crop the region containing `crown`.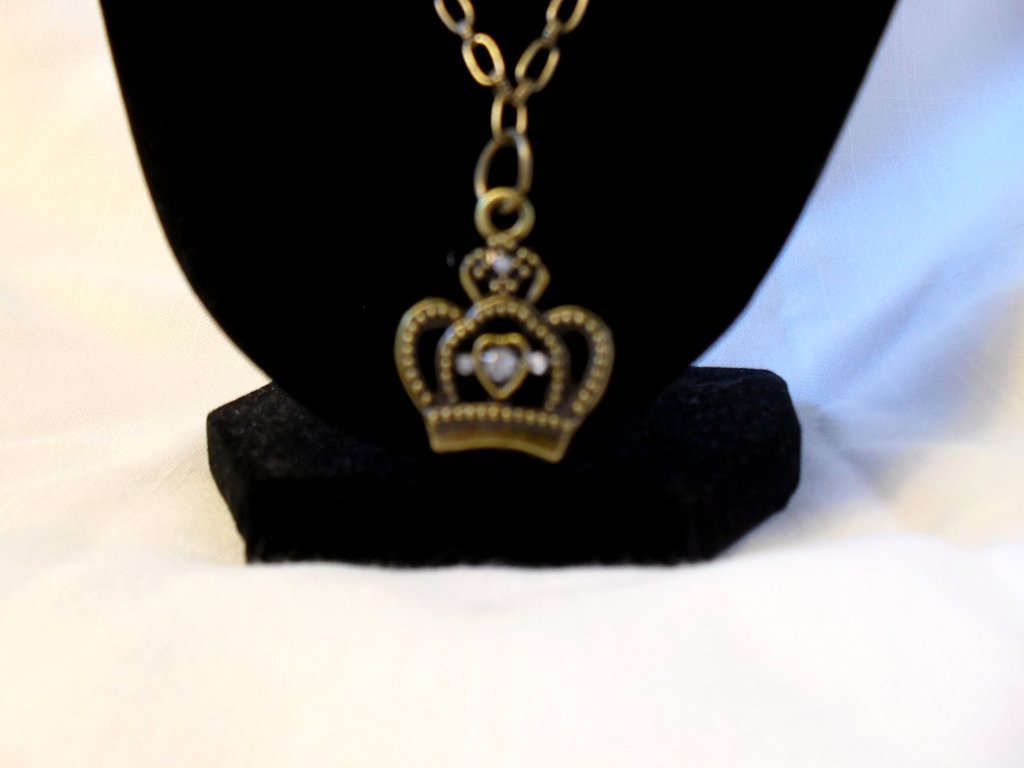
Crop region: [397, 243, 616, 460].
